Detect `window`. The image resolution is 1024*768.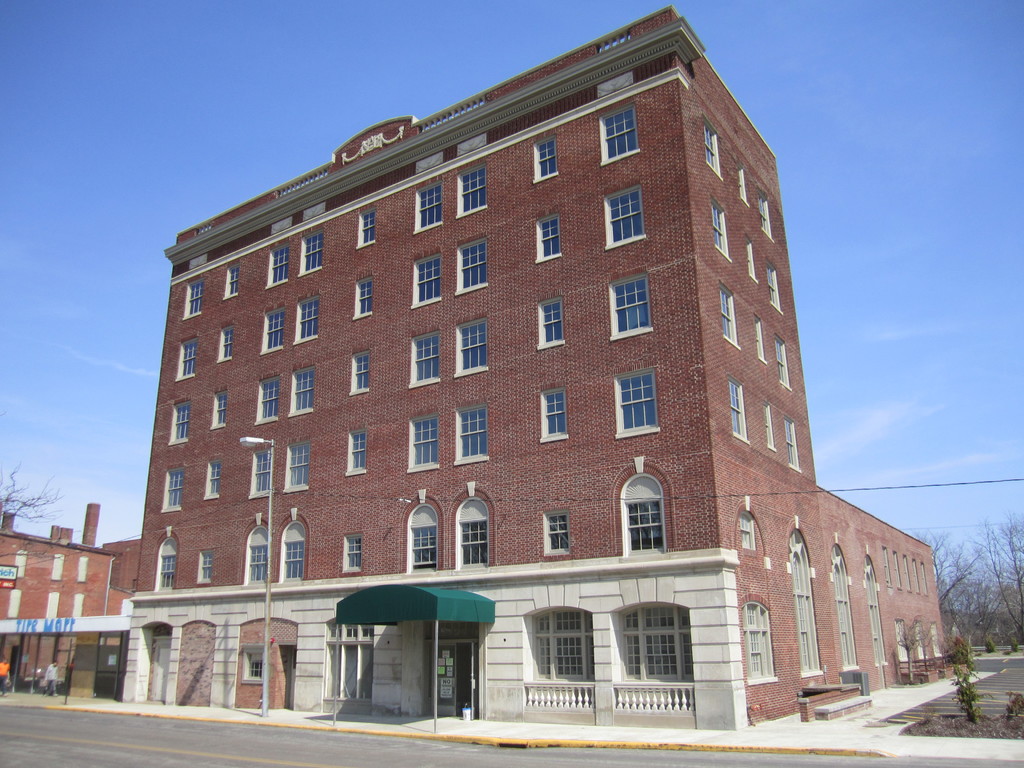
box(630, 498, 657, 547).
